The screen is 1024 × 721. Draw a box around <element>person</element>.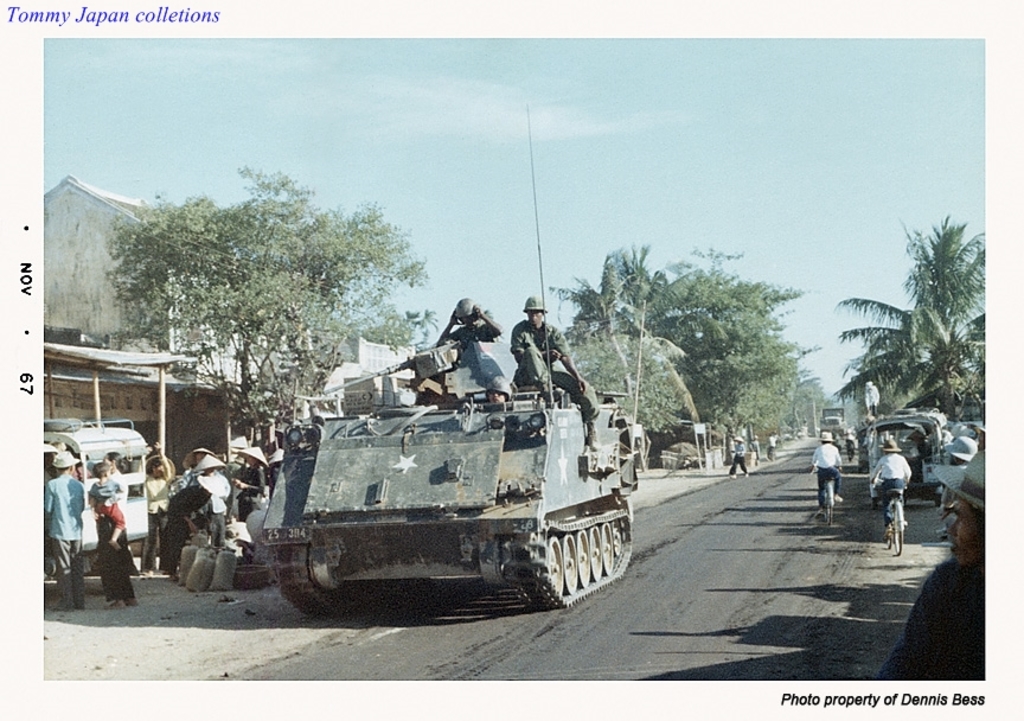
[436, 295, 504, 357].
